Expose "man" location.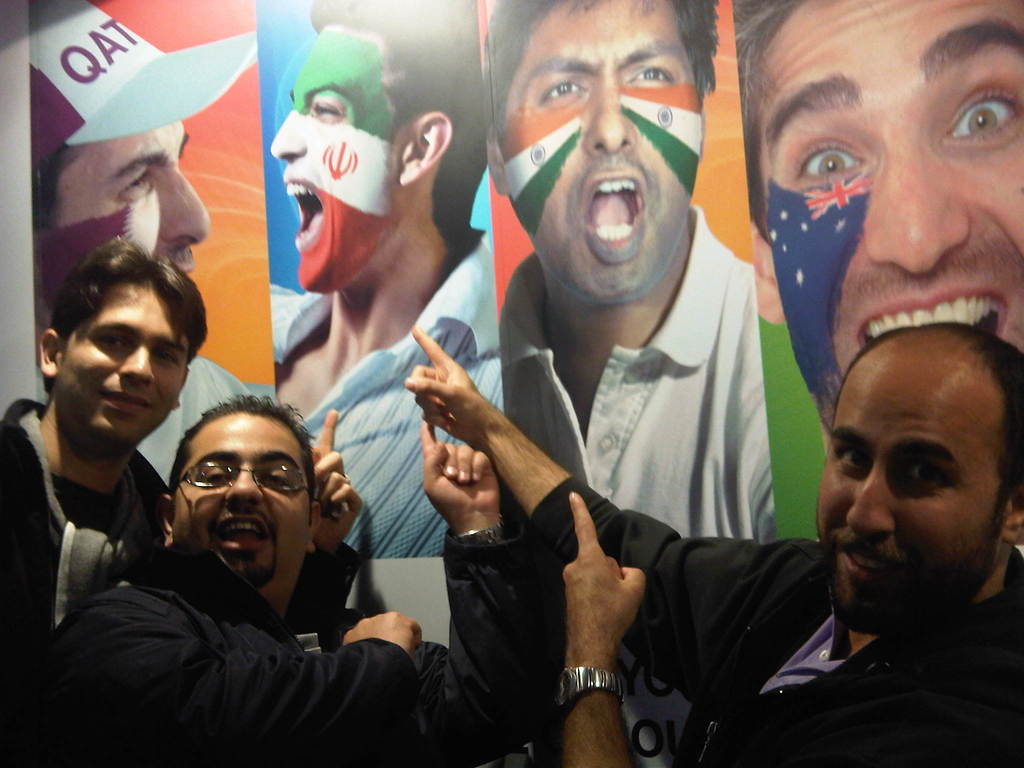
Exposed at locate(0, 240, 210, 767).
